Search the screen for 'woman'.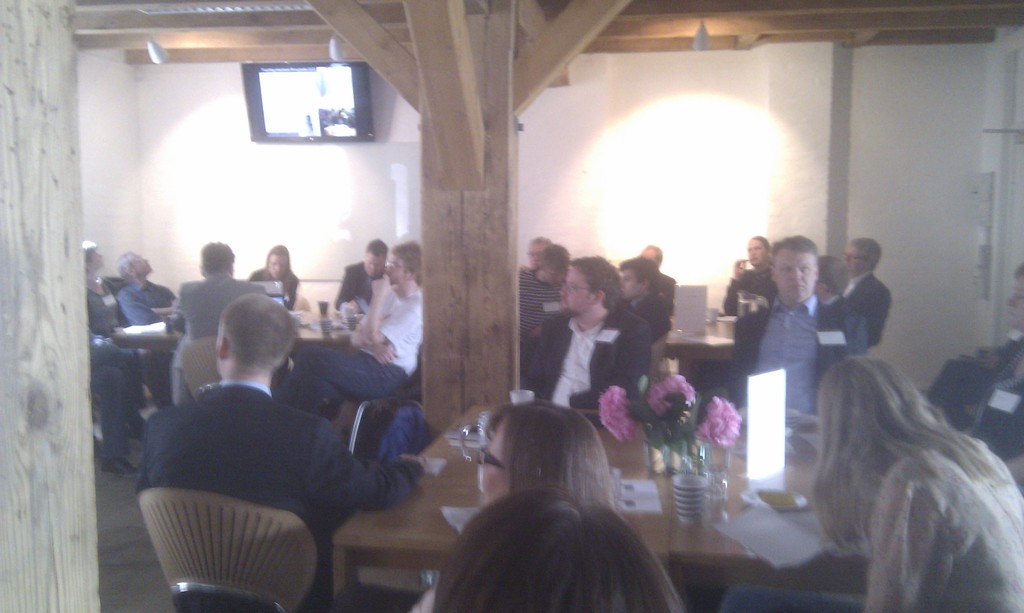
Found at [428,404,664,612].
